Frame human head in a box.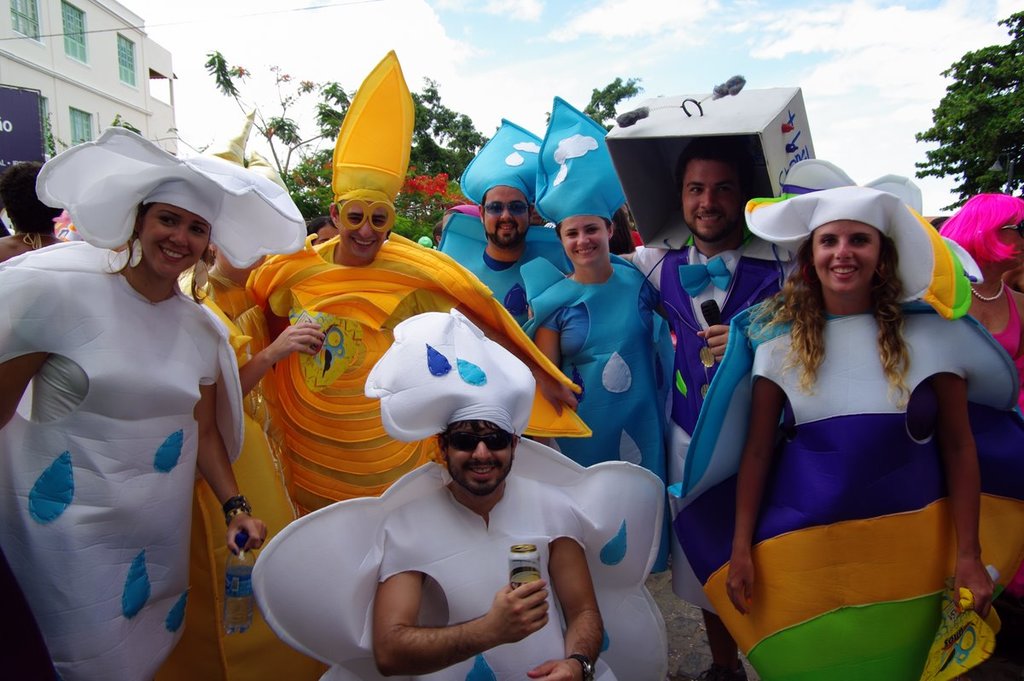
[x1=433, y1=223, x2=444, y2=248].
